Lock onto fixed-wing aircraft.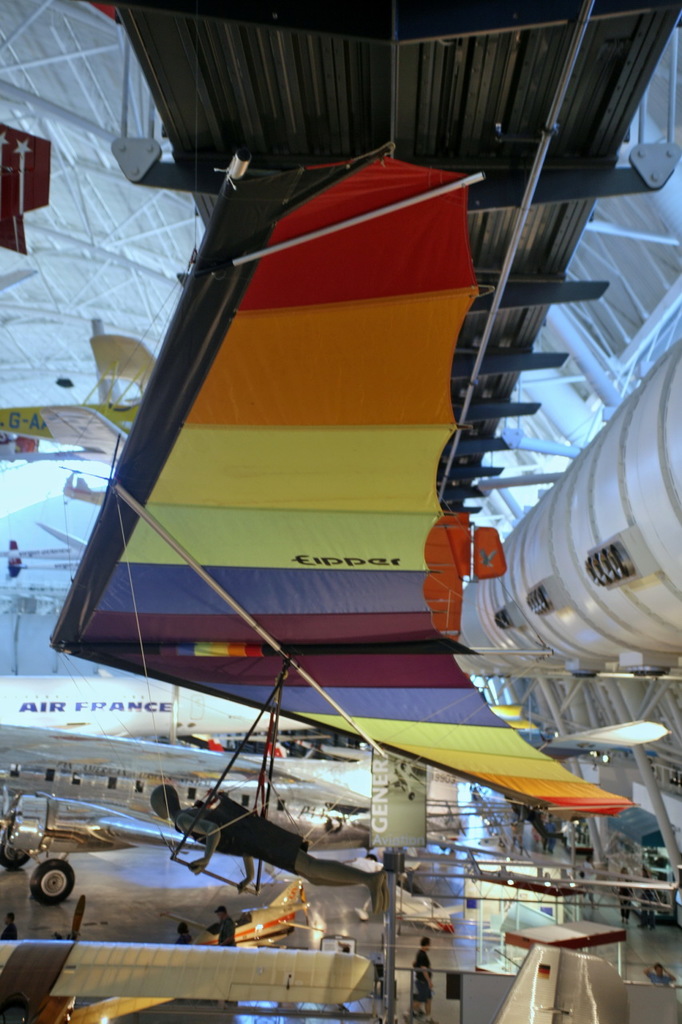
Locked: (left=527, top=712, right=664, bottom=759).
